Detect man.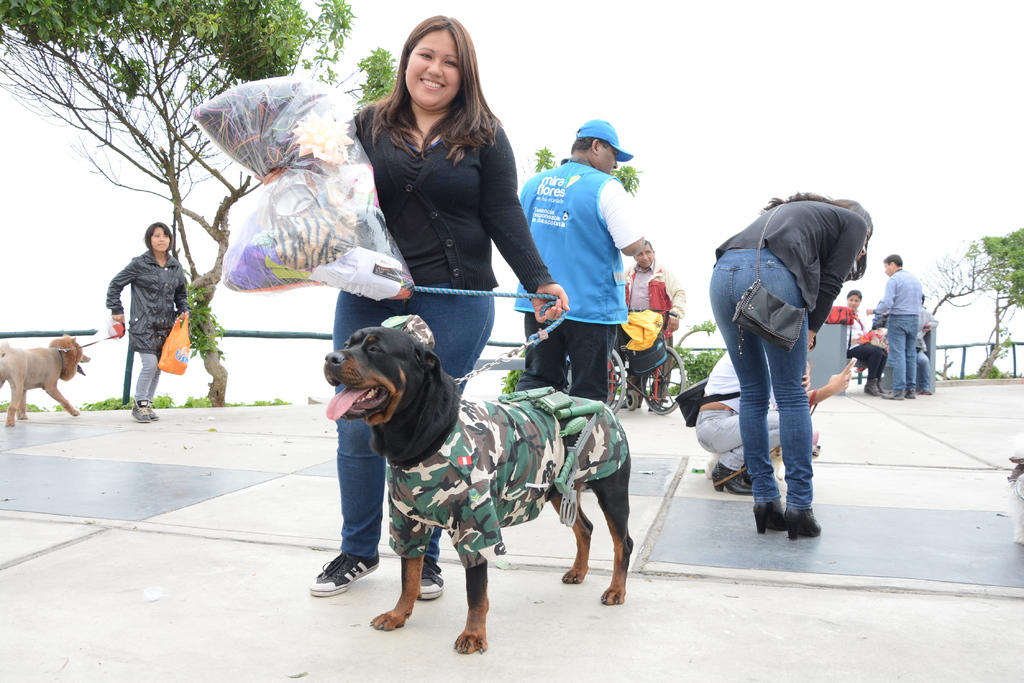
Detected at <bbox>870, 250, 927, 401</bbox>.
